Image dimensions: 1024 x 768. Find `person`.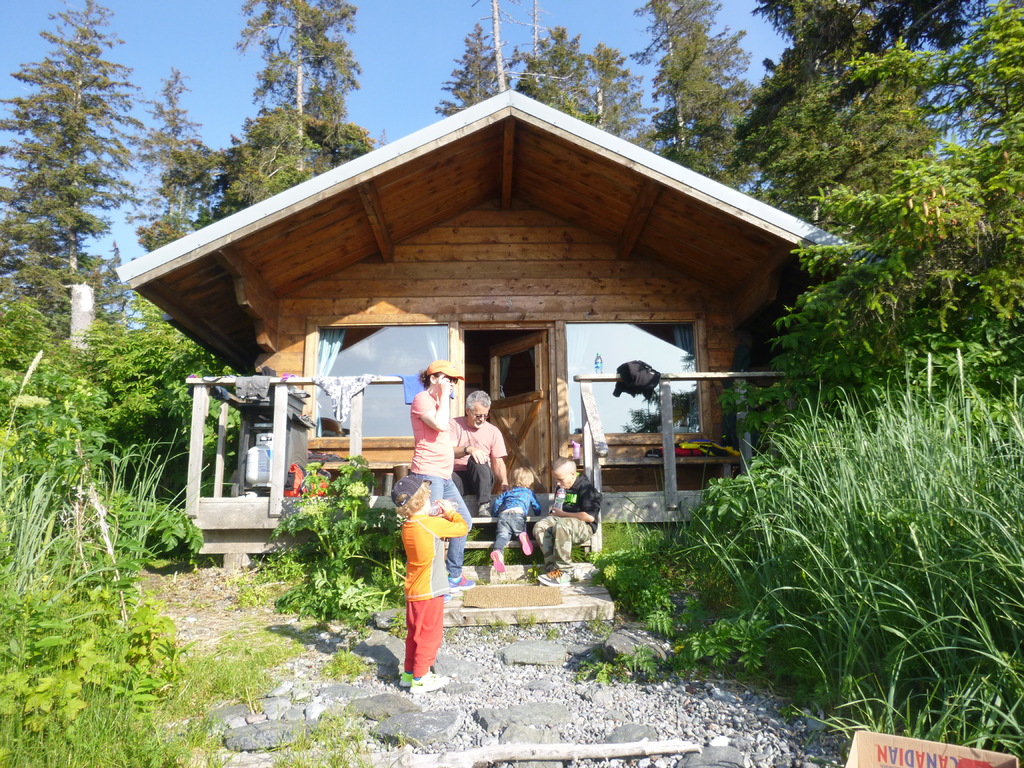
x1=410, y1=357, x2=476, y2=606.
